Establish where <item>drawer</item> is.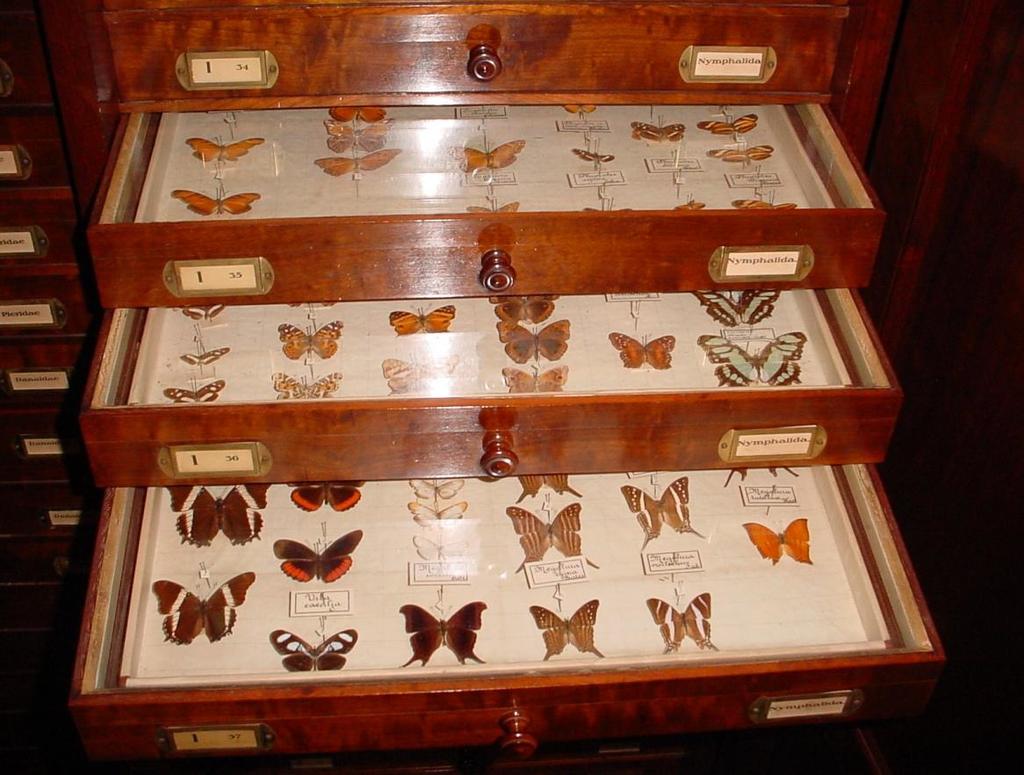
Established at select_region(66, 462, 946, 768).
